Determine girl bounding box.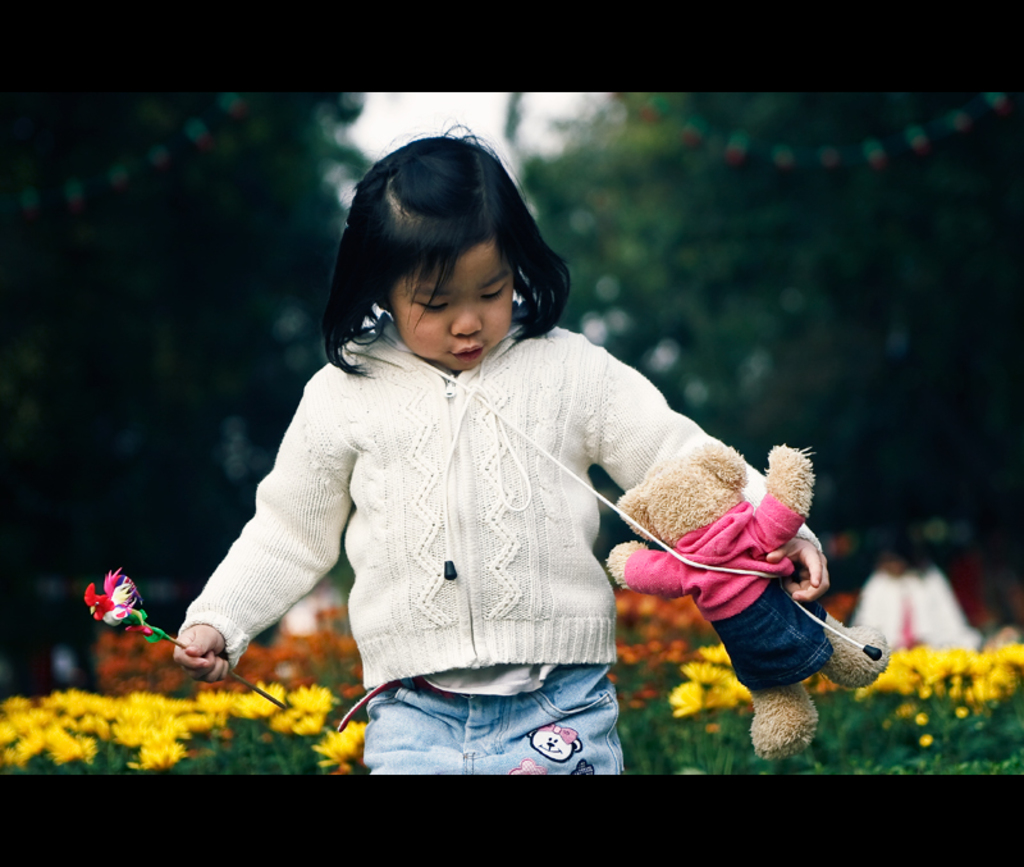
Determined: 850/531/979/652.
